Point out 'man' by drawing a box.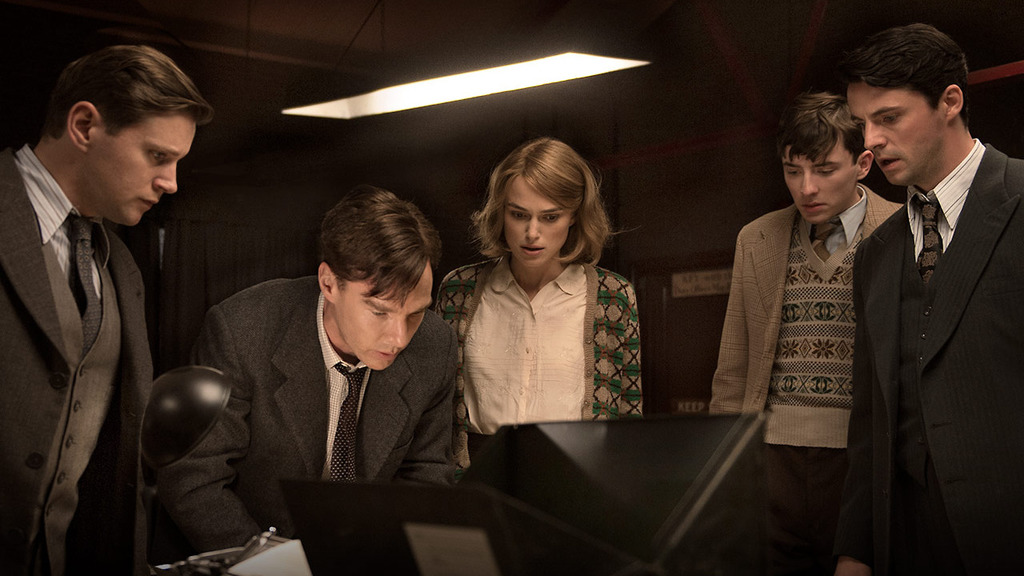
(x1=707, y1=93, x2=906, y2=446).
